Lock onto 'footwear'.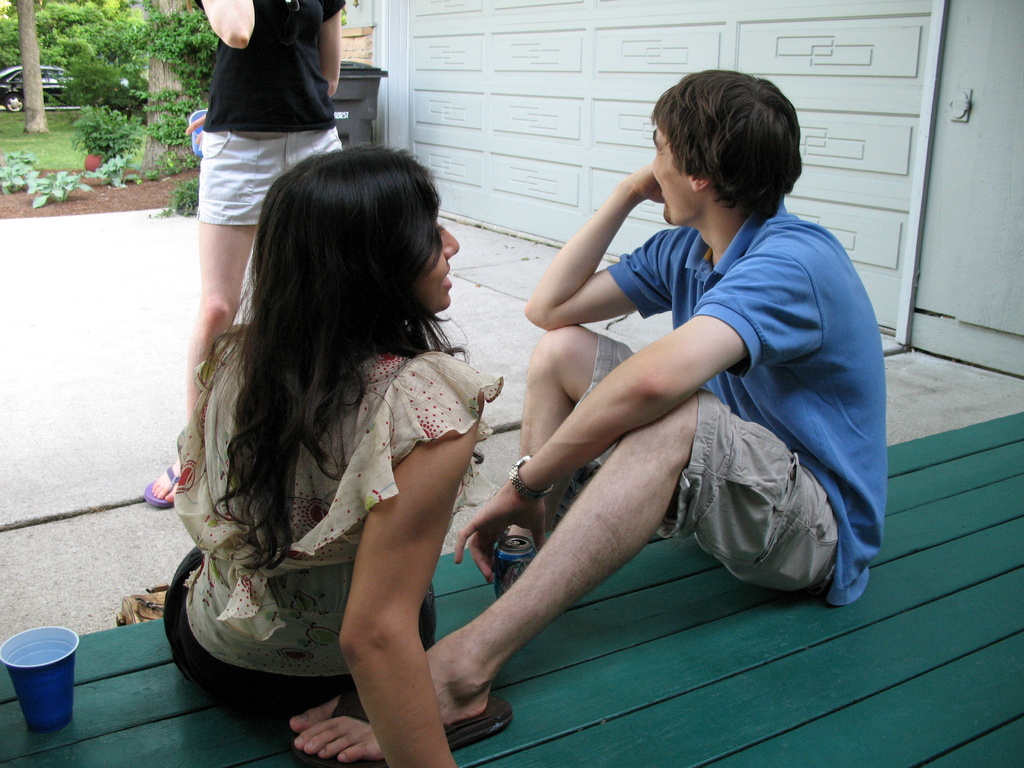
Locked: l=144, t=464, r=180, b=509.
